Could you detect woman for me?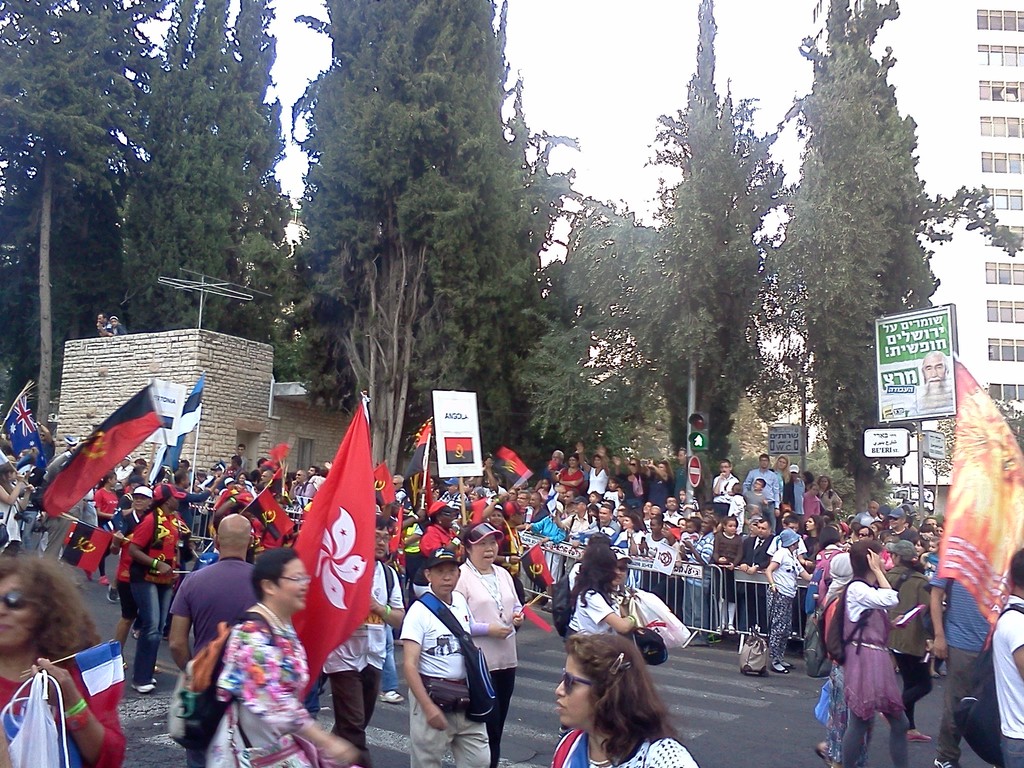
Detection result: bbox(767, 454, 796, 509).
